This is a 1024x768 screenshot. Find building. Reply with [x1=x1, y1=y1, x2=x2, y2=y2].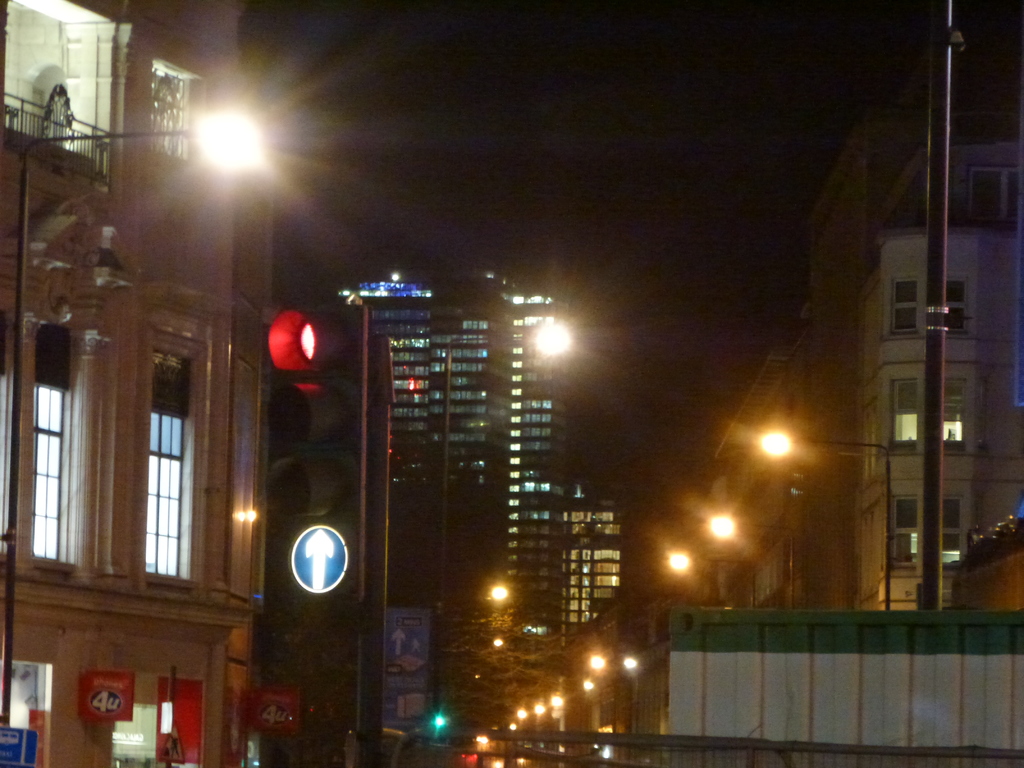
[x1=0, y1=0, x2=278, y2=767].
